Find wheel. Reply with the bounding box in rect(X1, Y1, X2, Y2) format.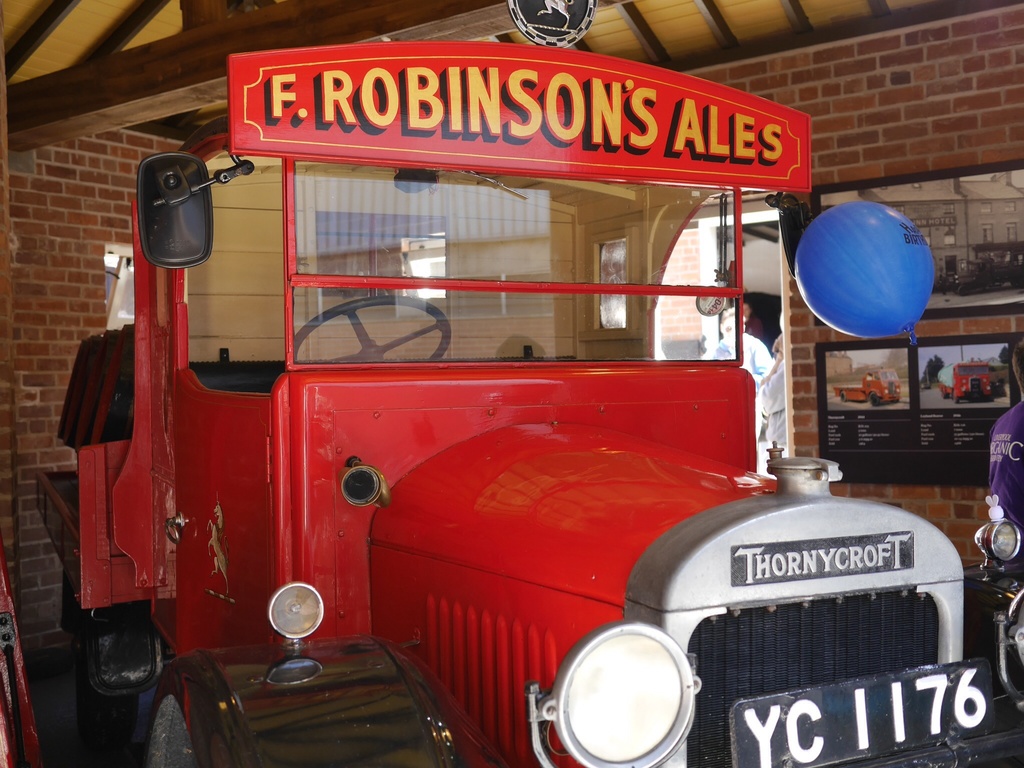
rect(287, 291, 467, 364).
